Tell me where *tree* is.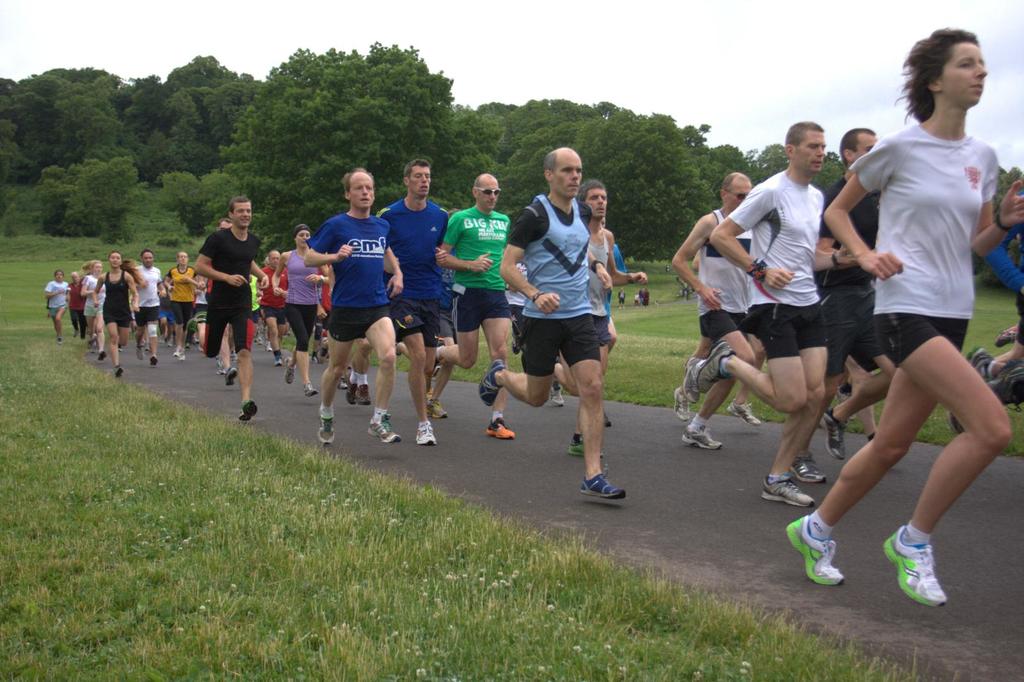
*tree* is at x1=145 y1=52 x2=259 y2=176.
